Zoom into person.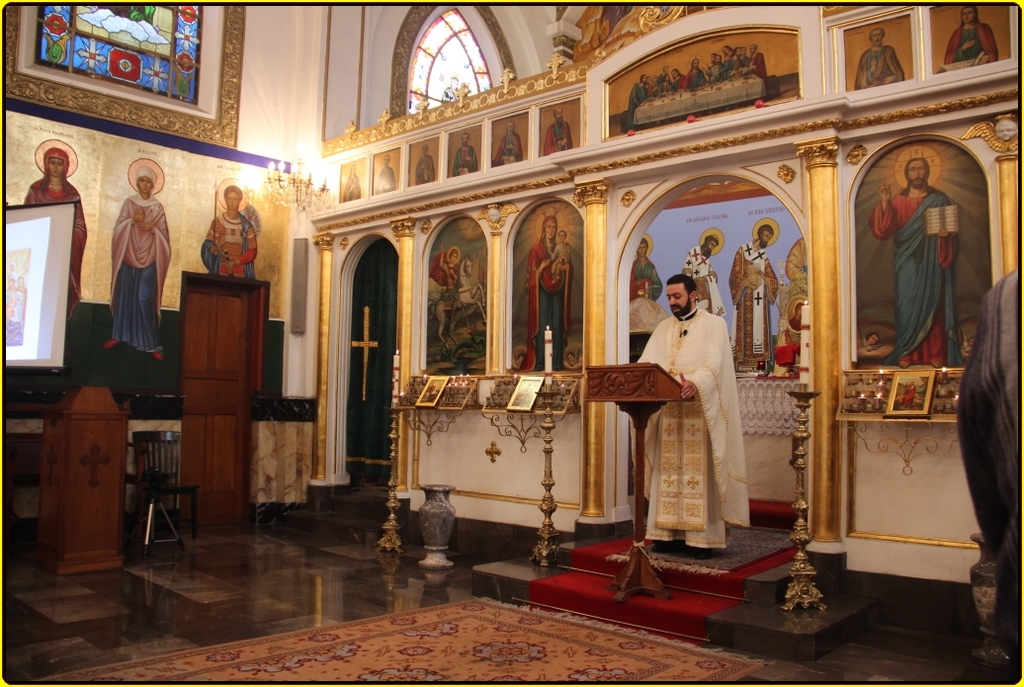
Zoom target: BBox(682, 225, 727, 318).
